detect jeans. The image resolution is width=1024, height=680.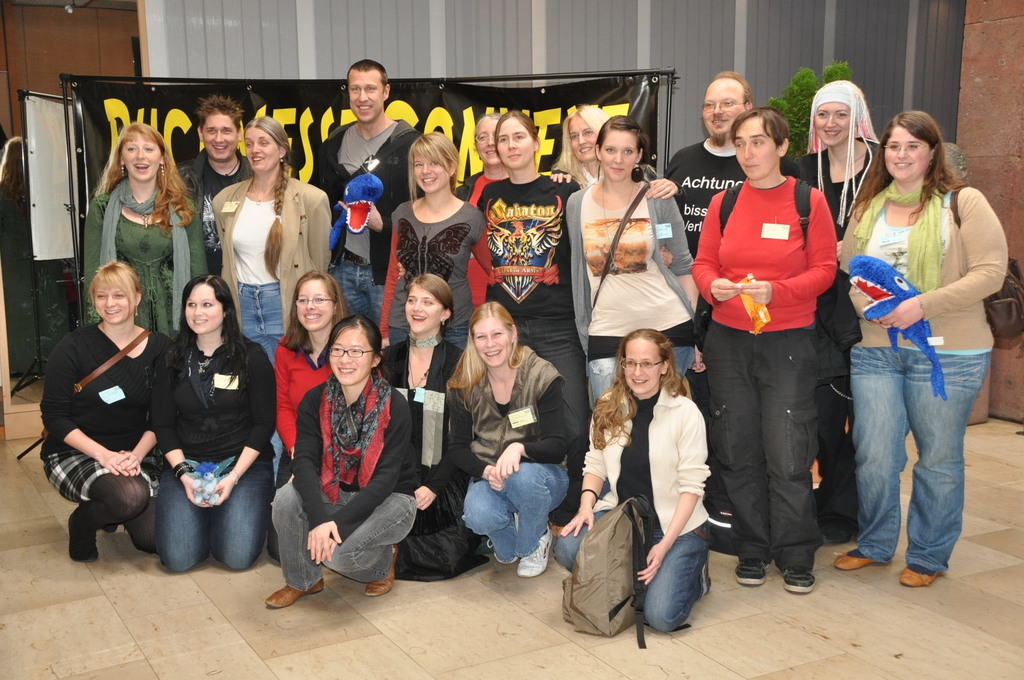
<region>588, 349, 694, 412</region>.
